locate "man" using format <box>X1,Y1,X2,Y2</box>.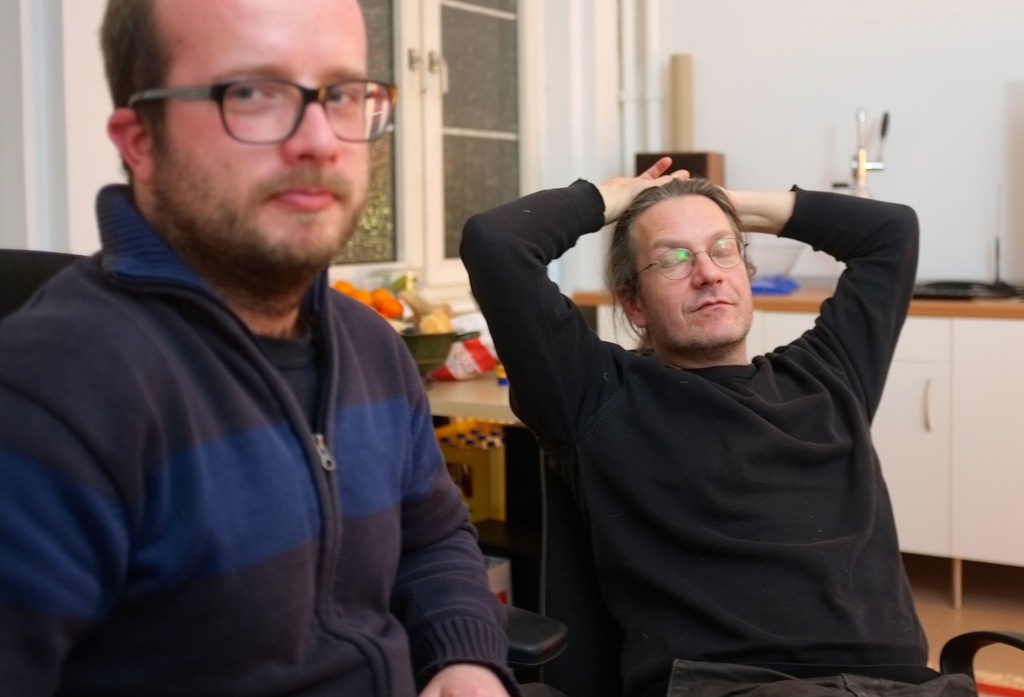
<box>21,0,533,679</box>.
